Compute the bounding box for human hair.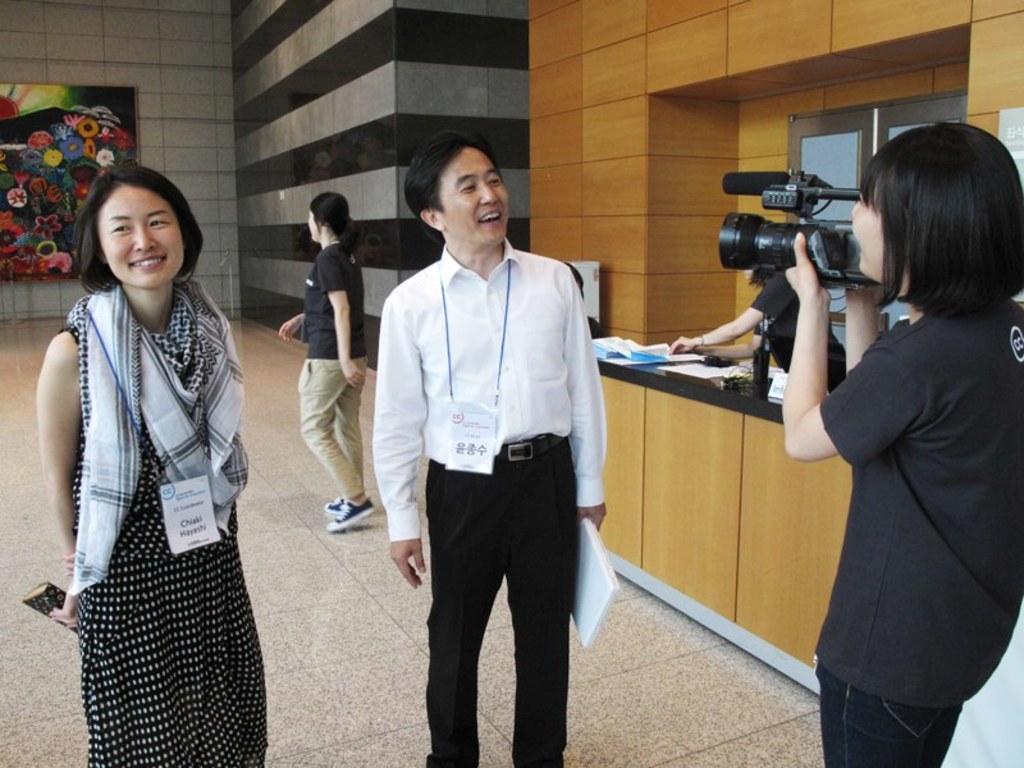
<bbox>307, 193, 360, 257</bbox>.
